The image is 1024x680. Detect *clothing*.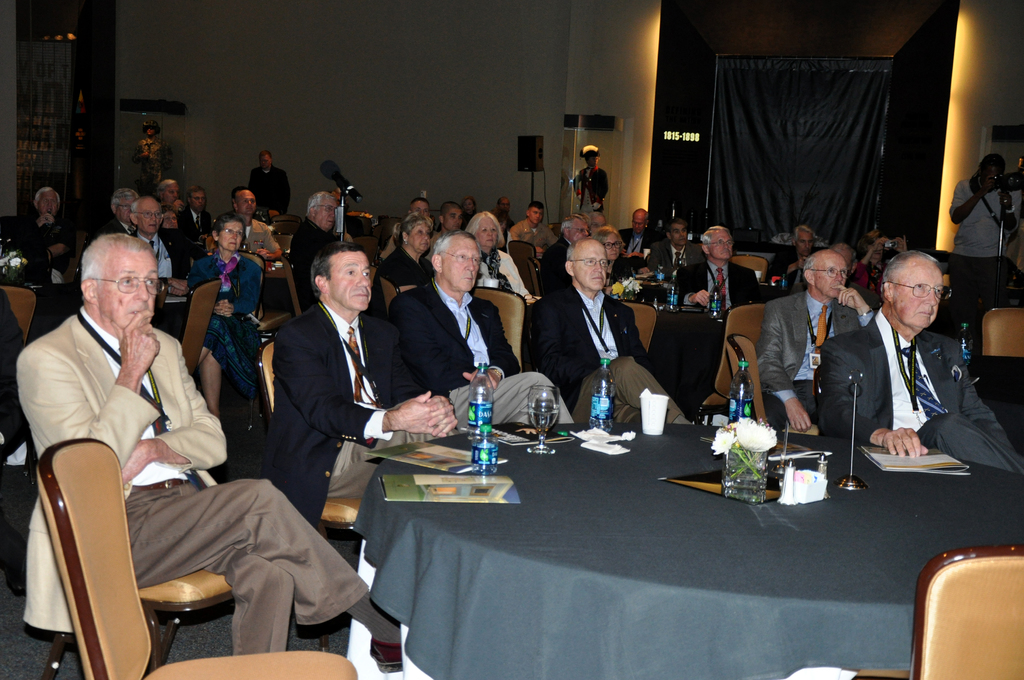
Detection: bbox=[470, 243, 532, 296].
